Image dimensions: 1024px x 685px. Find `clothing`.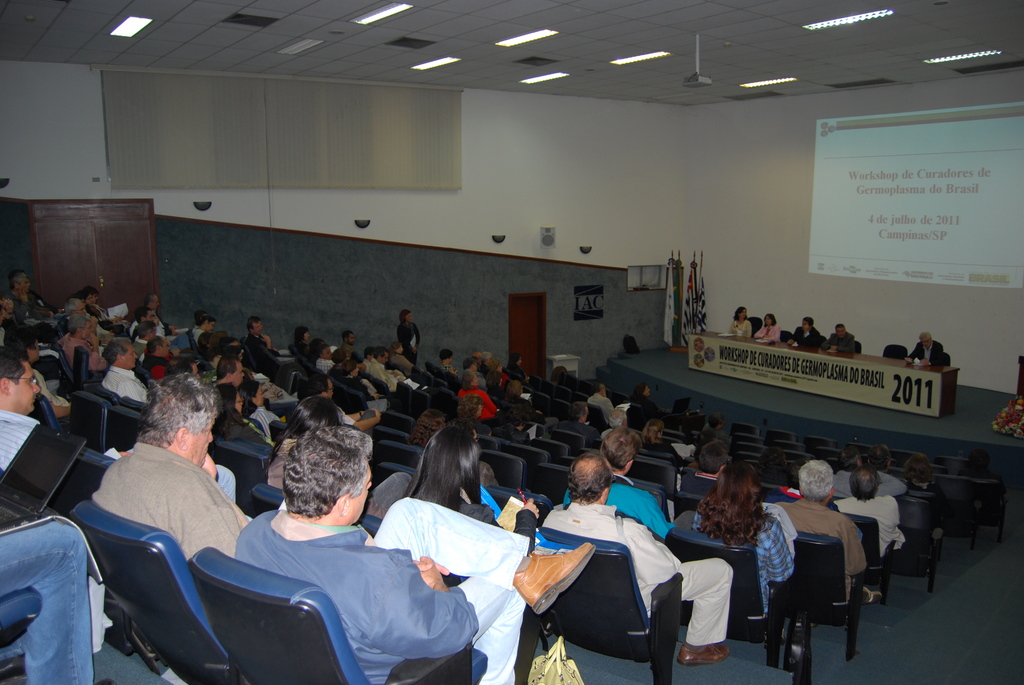
<region>61, 335, 102, 371</region>.
